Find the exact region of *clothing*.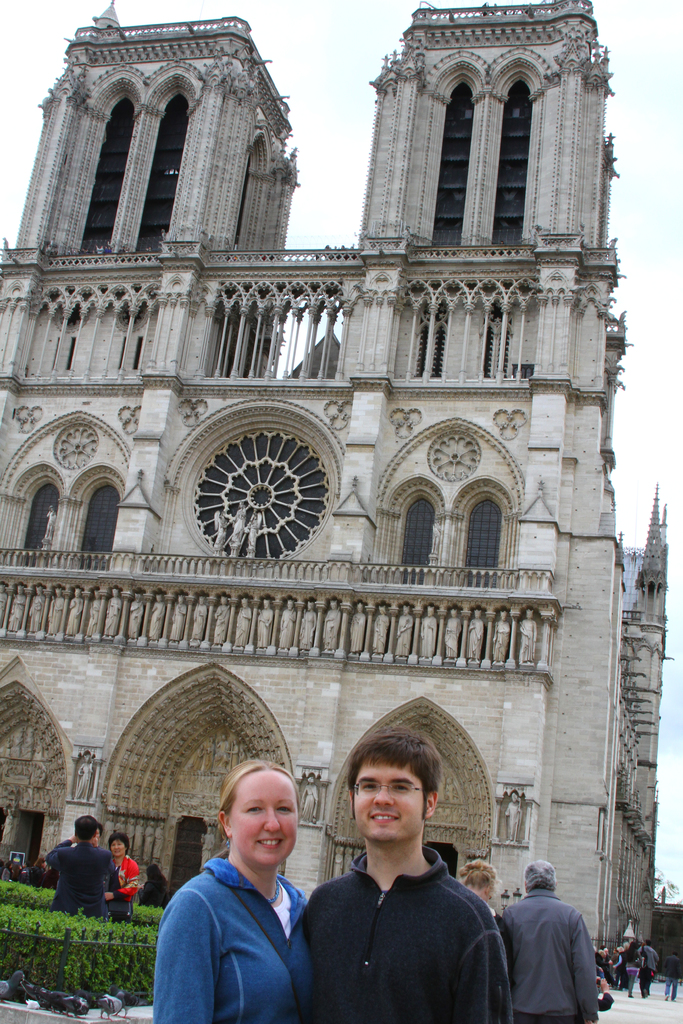
Exact region: [left=115, top=852, right=145, bottom=915].
